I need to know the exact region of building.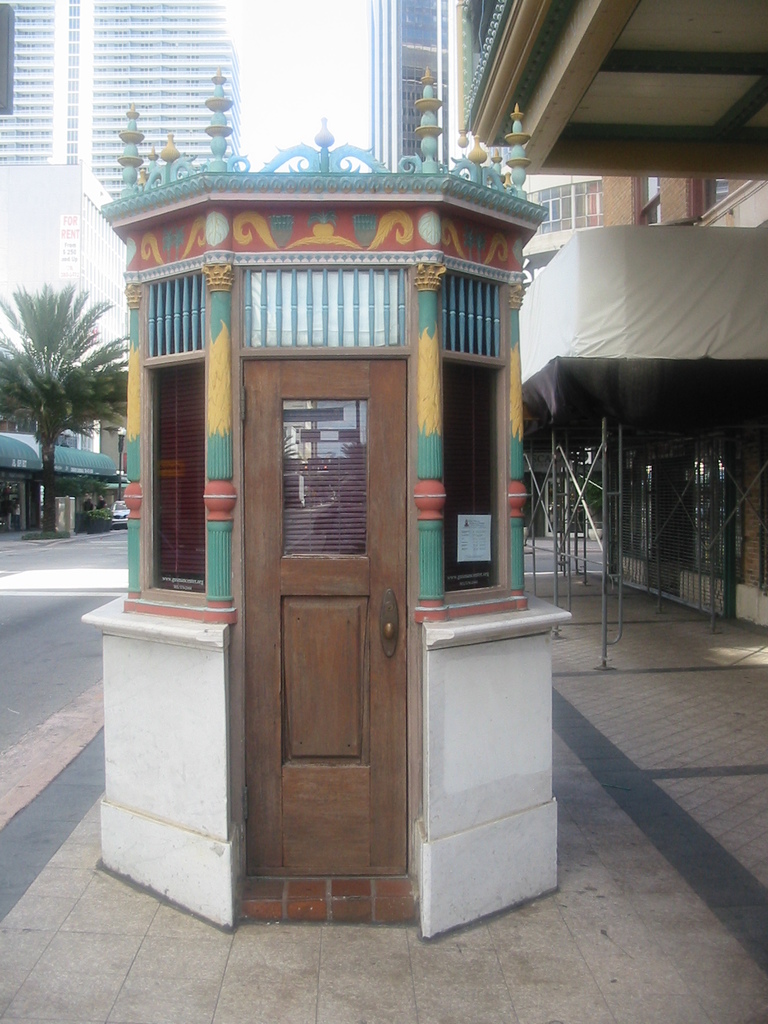
Region: 0/0/242/199.
